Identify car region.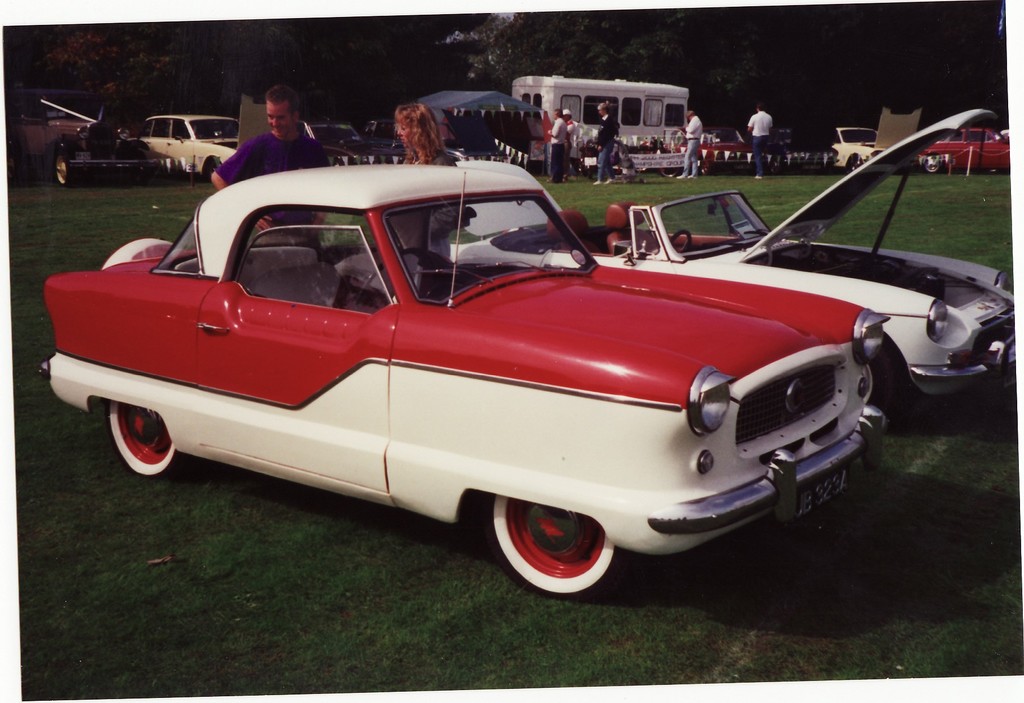
Region: (x1=37, y1=165, x2=891, y2=593).
